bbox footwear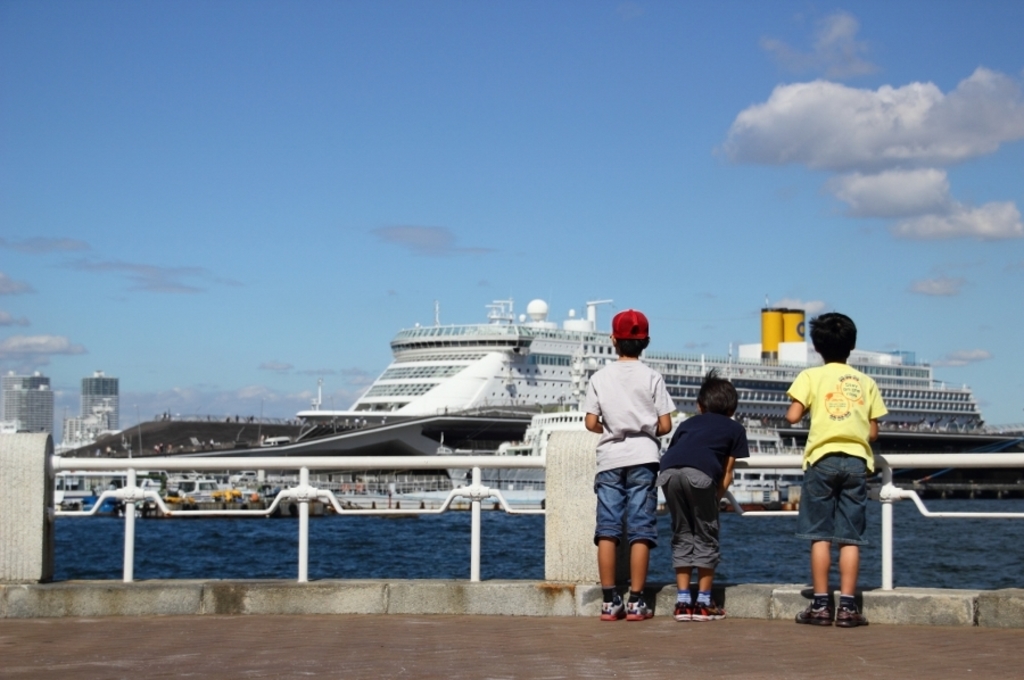
[600, 592, 625, 622]
